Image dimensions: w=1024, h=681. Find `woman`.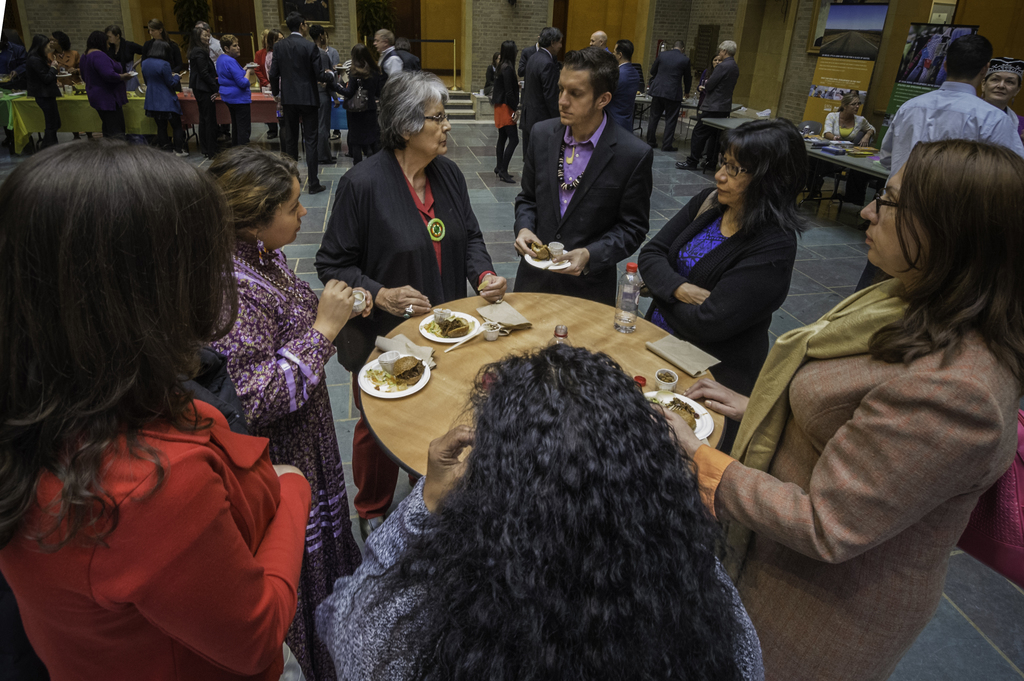
select_region(255, 29, 285, 136).
